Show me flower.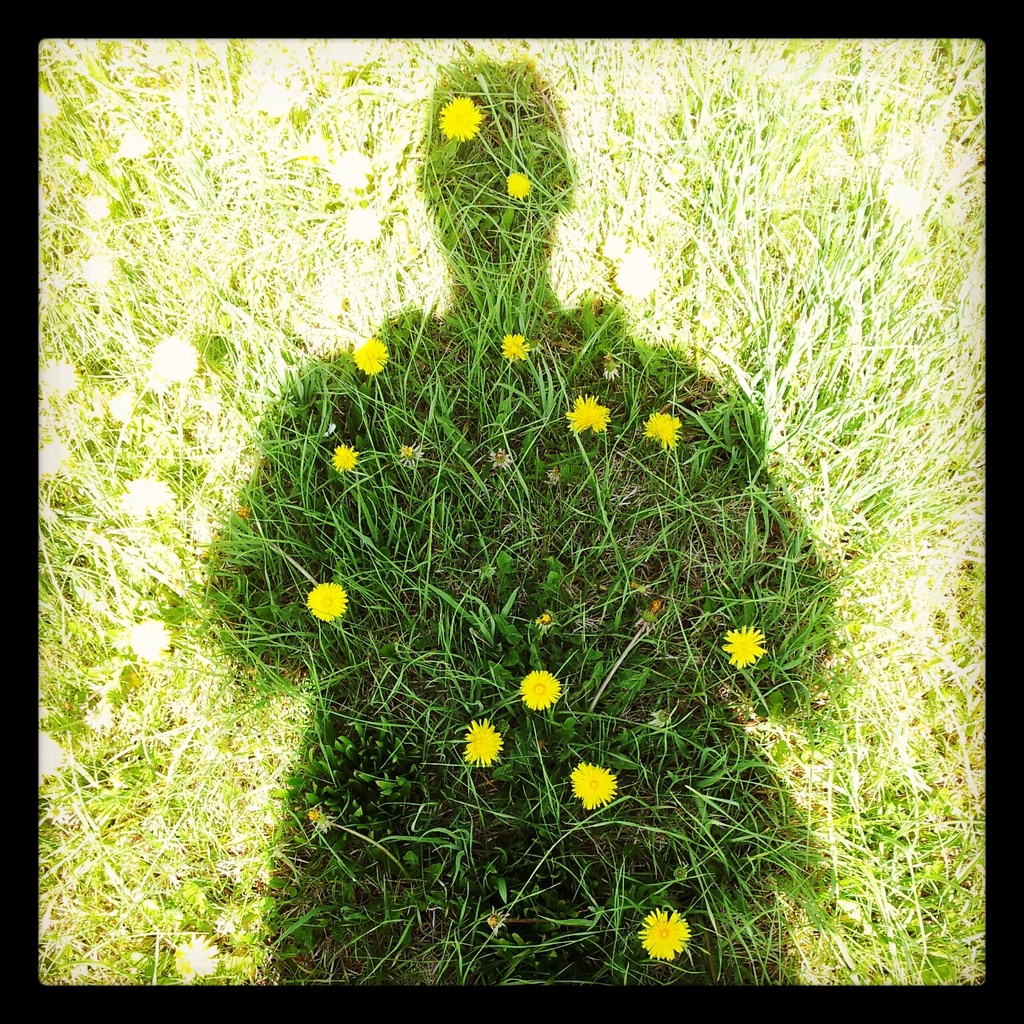
flower is here: (33,727,61,785).
